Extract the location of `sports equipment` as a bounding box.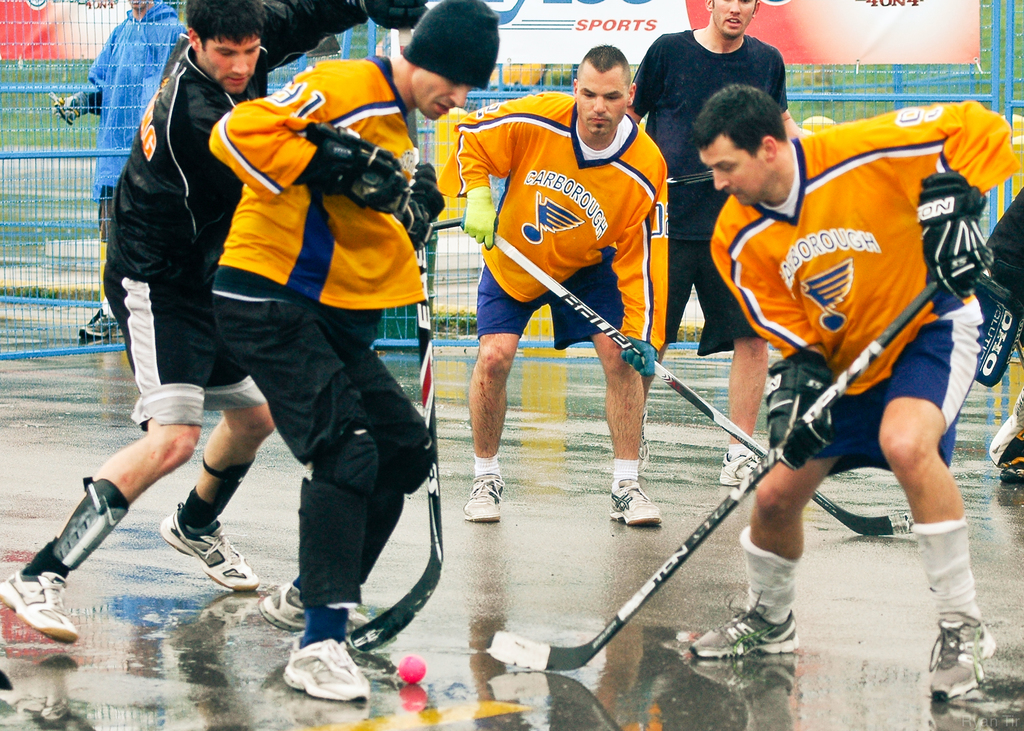
<region>347, 32, 444, 655</region>.
